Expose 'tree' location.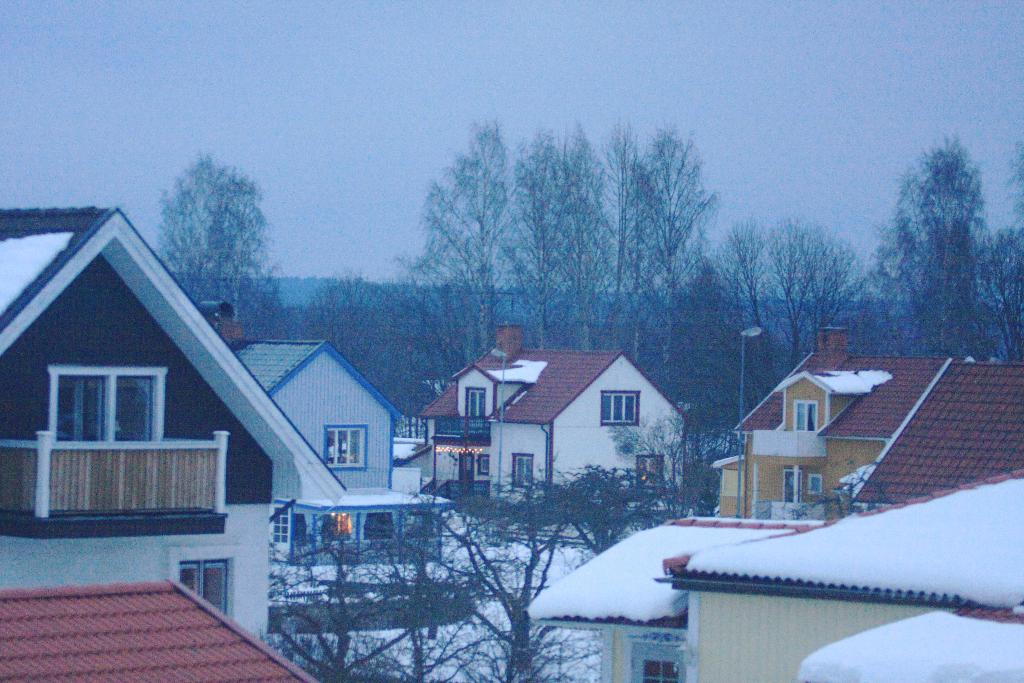
Exposed at [left=162, top=156, right=287, bottom=353].
